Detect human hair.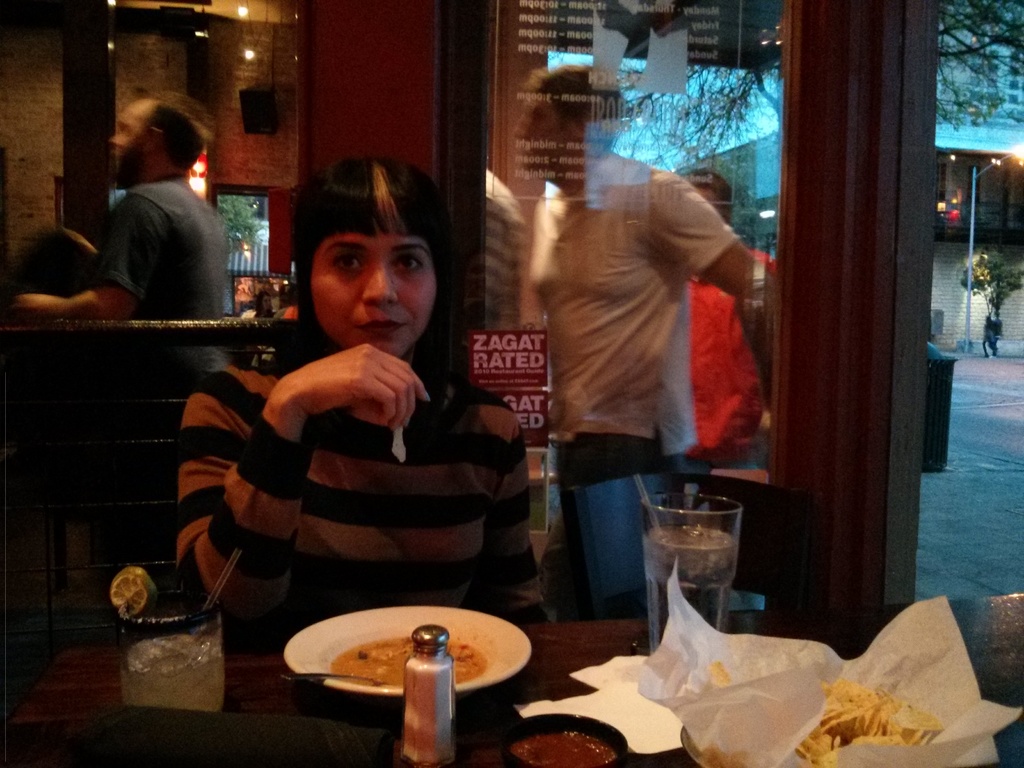
Detected at select_region(532, 63, 632, 151).
